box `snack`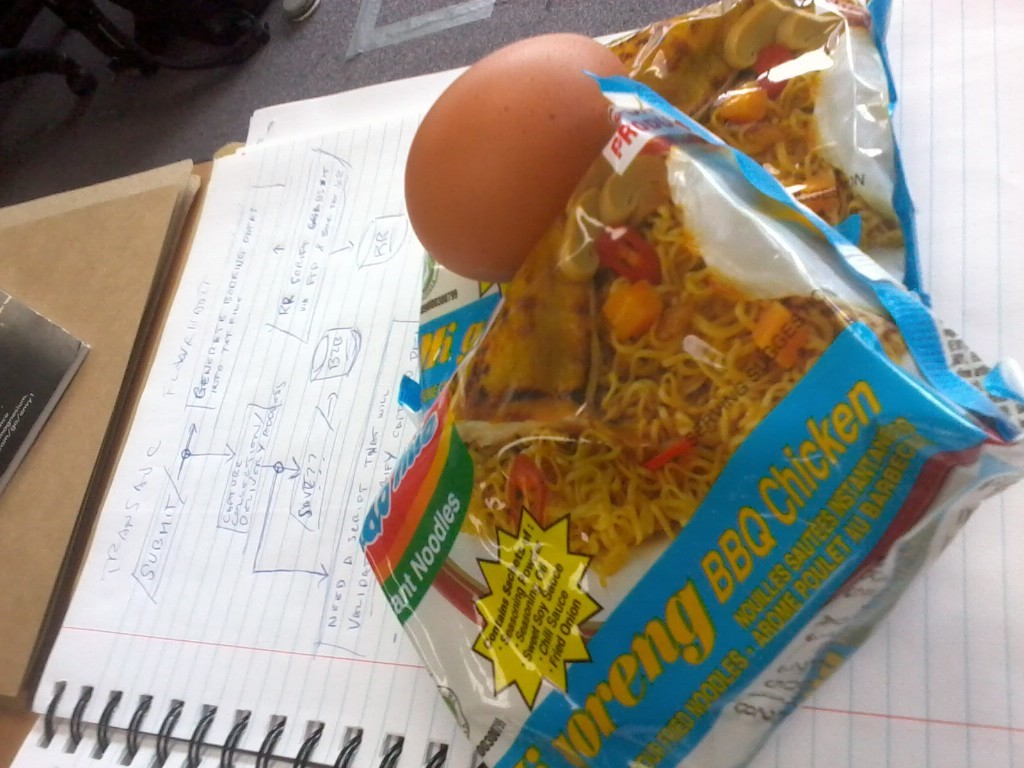
BBox(393, 168, 1013, 693)
